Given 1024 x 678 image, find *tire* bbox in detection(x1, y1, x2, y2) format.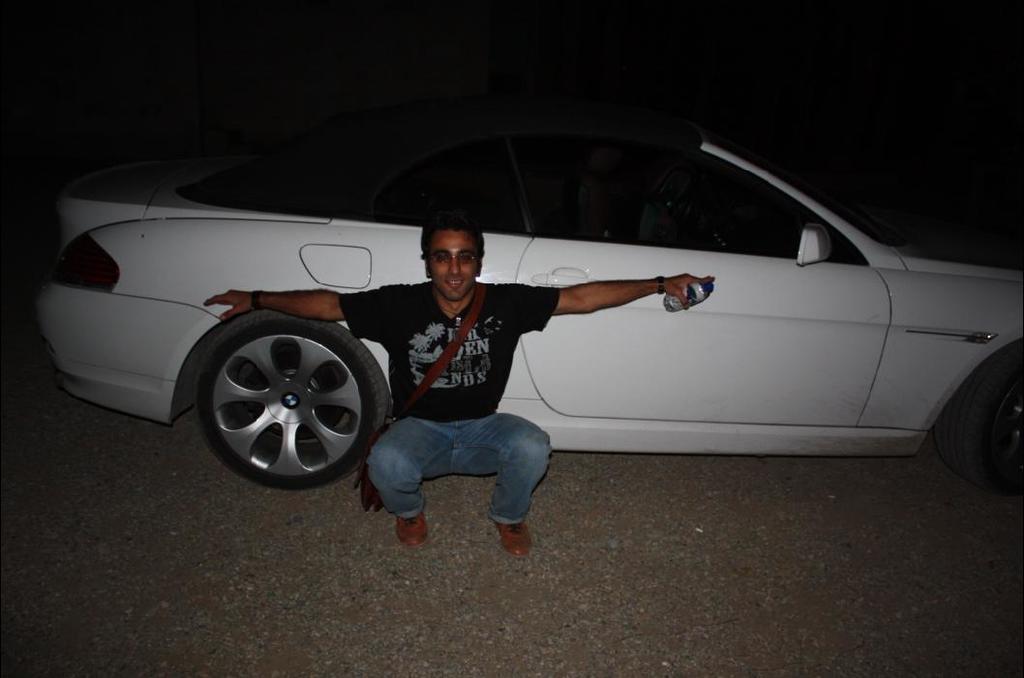
detection(944, 320, 1023, 494).
